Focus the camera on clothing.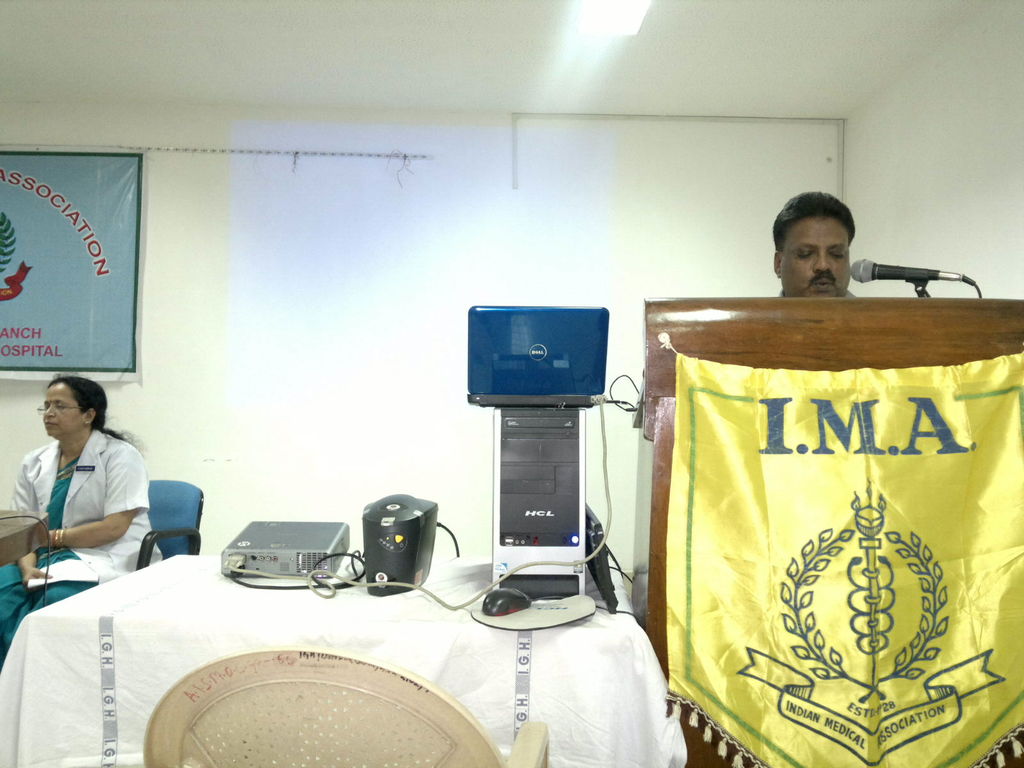
Focus region: detection(15, 403, 161, 598).
